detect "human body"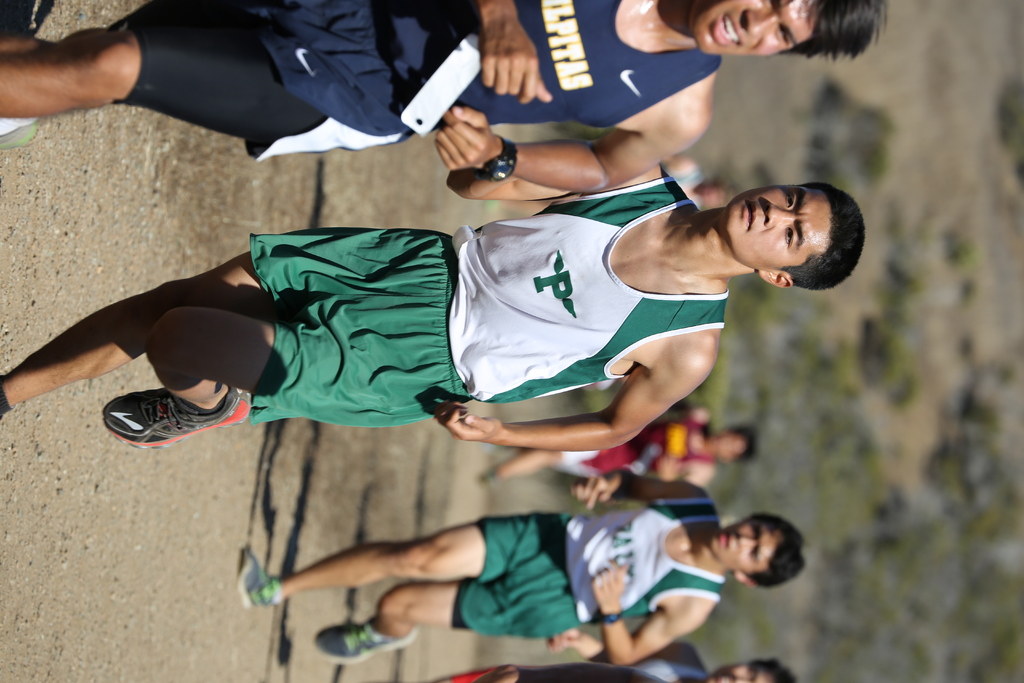
bbox(0, 0, 889, 198)
